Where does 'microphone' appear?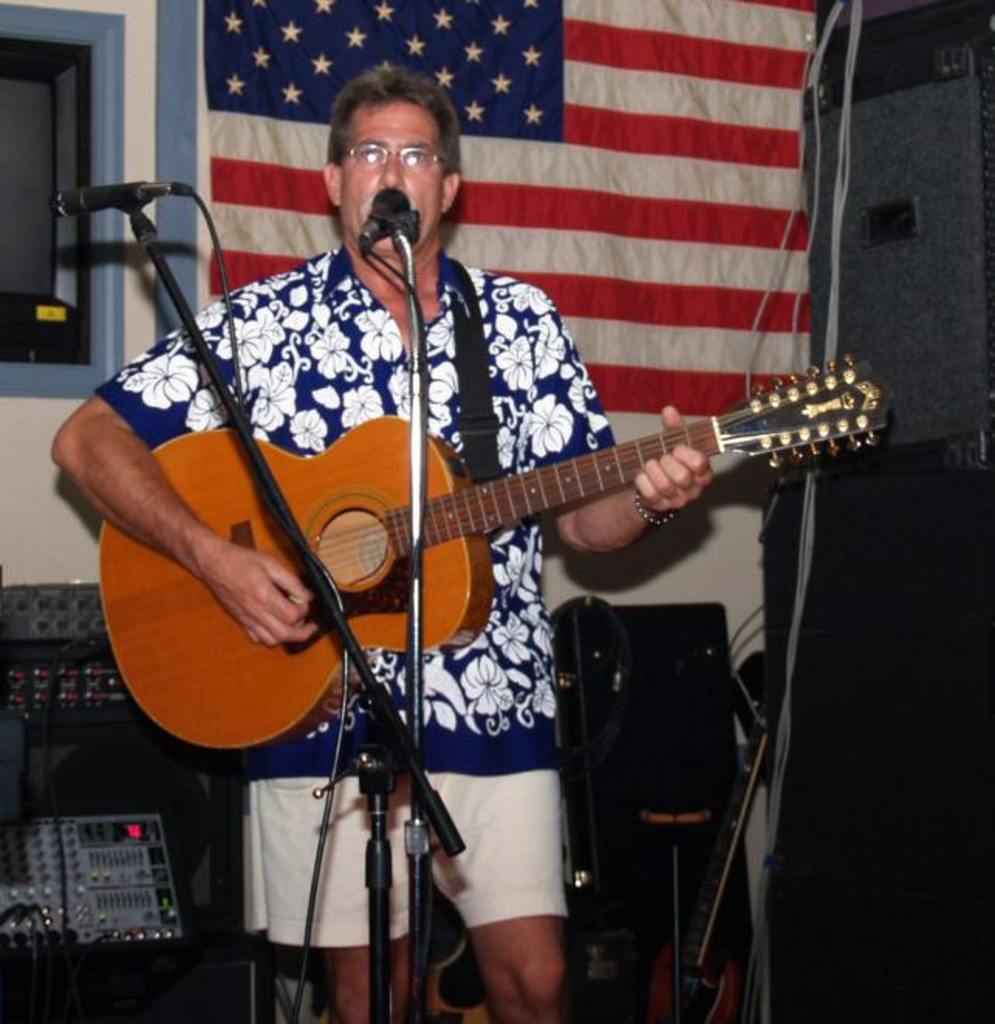
Appears at box(36, 181, 198, 217).
